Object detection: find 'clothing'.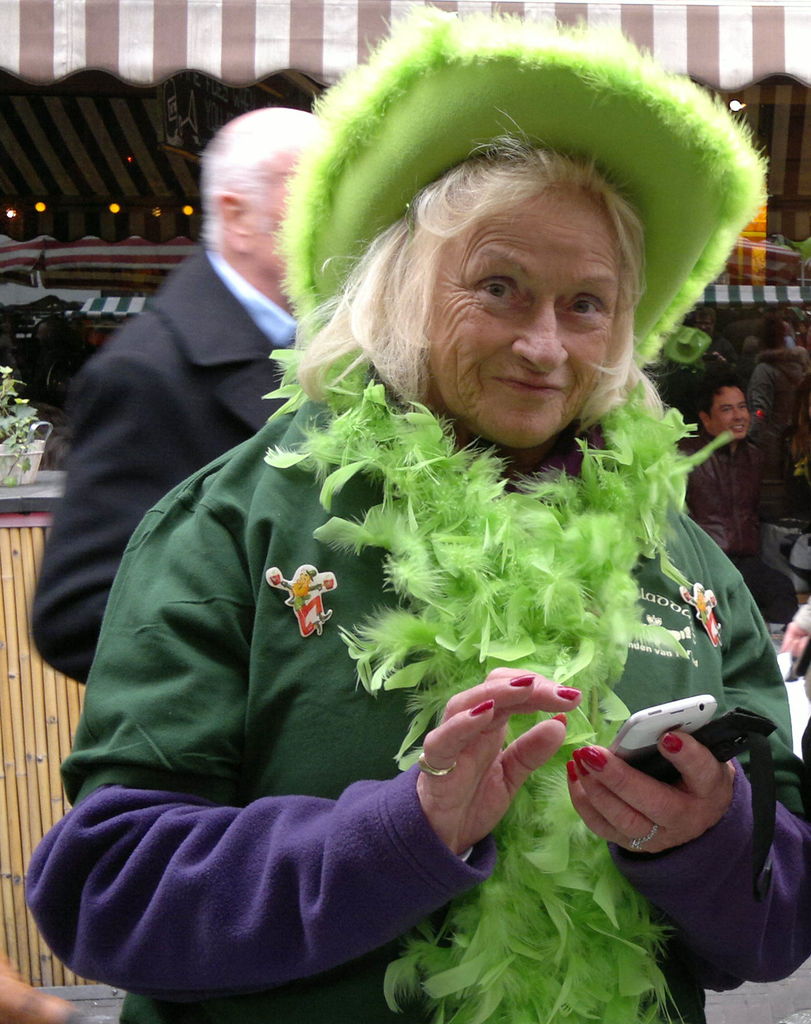
rect(749, 351, 810, 442).
